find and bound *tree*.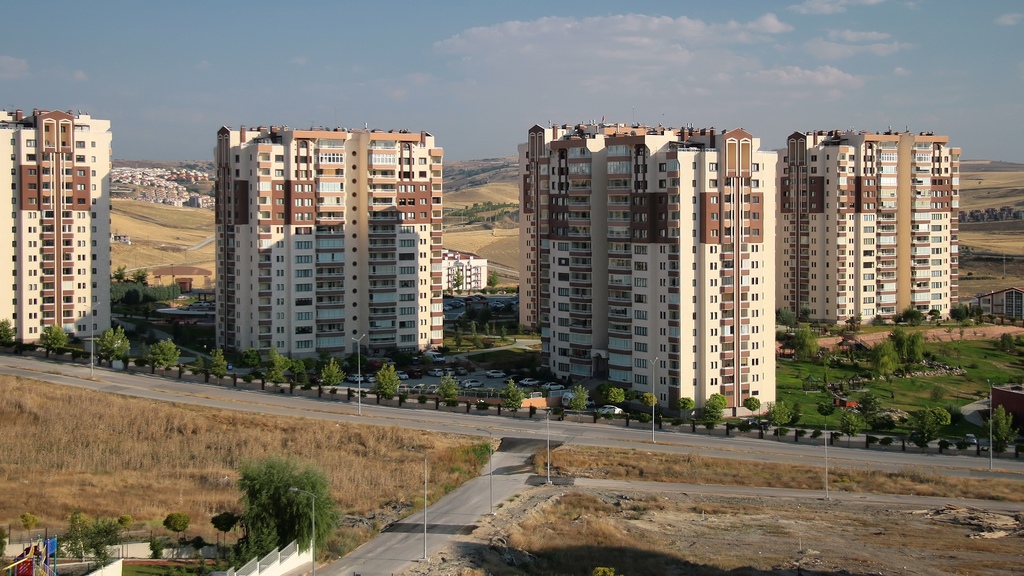
Bound: (484,322,492,337).
